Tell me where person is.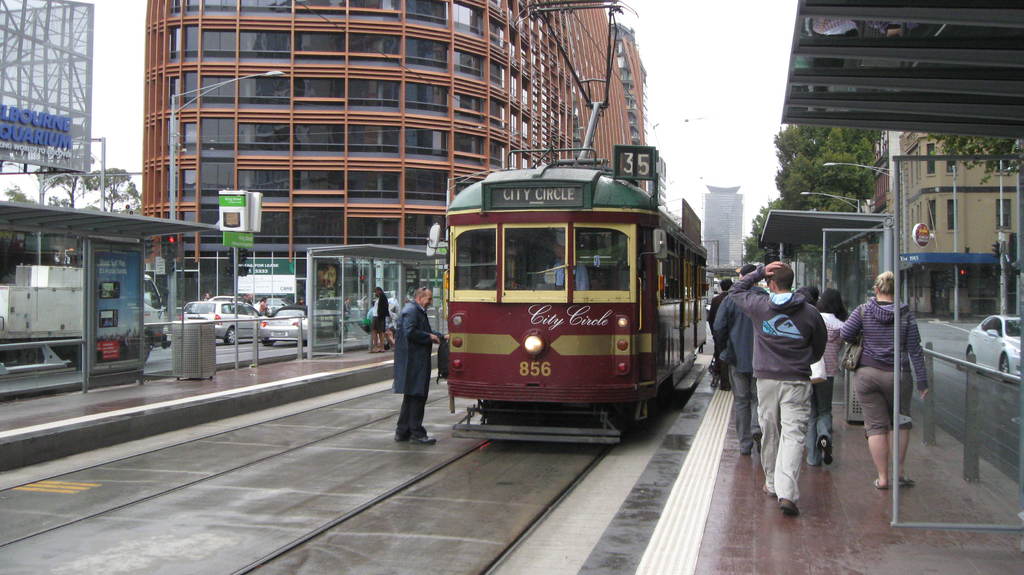
person is at (left=732, top=259, right=831, bottom=506).
